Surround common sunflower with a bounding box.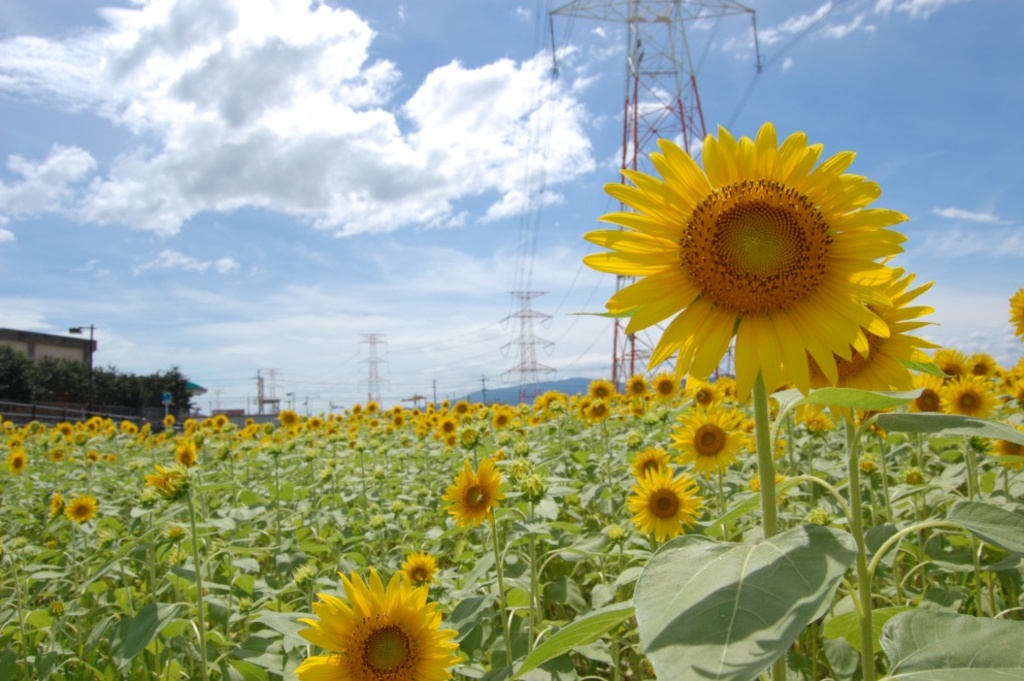
681, 413, 746, 469.
